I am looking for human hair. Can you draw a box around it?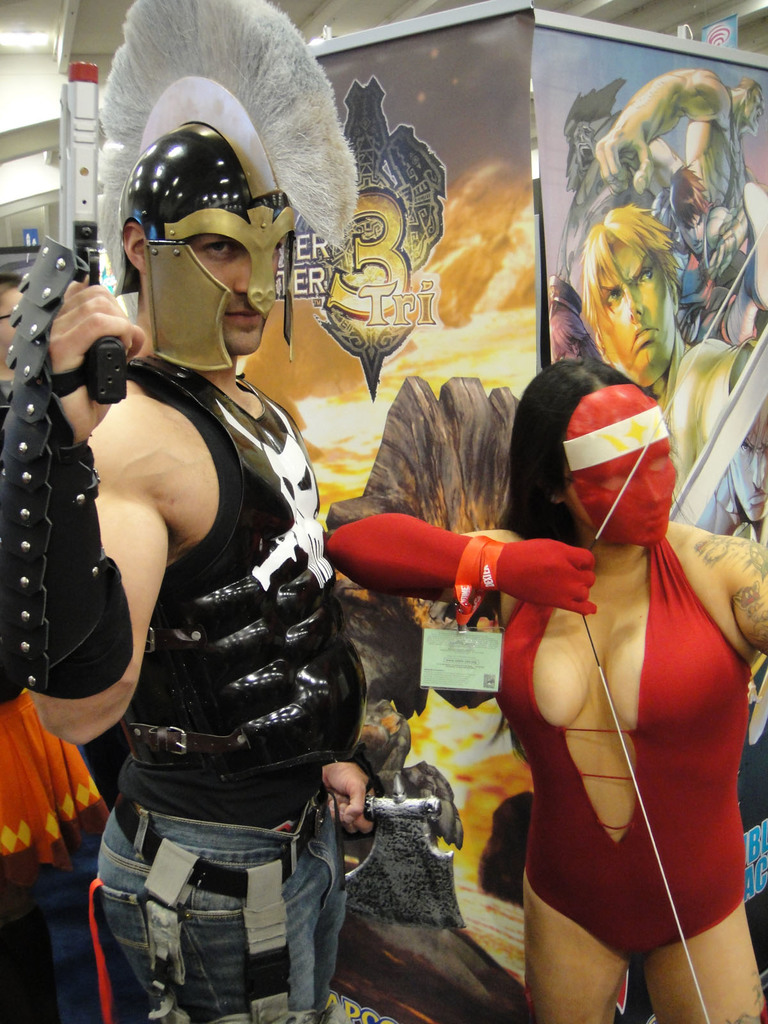
Sure, the bounding box is <bbox>0, 271, 23, 305</bbox>.
